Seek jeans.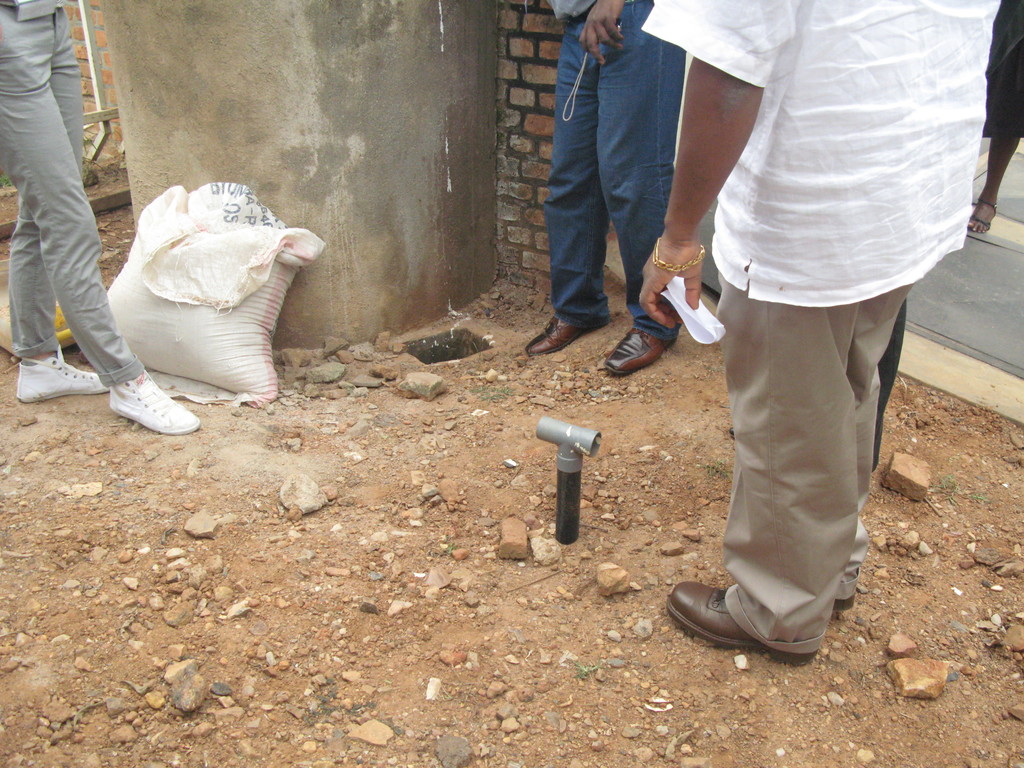
(left=875, top=303, right=913, bottom=477).
